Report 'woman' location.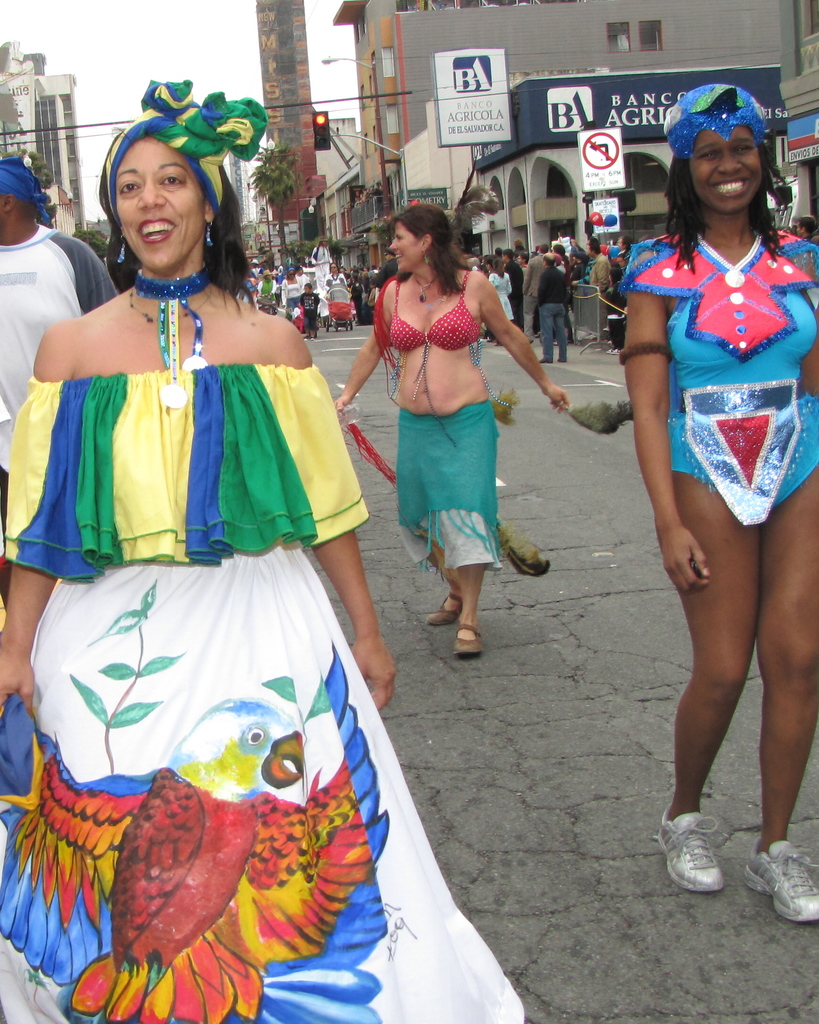
Report: [340,199,569,662].
